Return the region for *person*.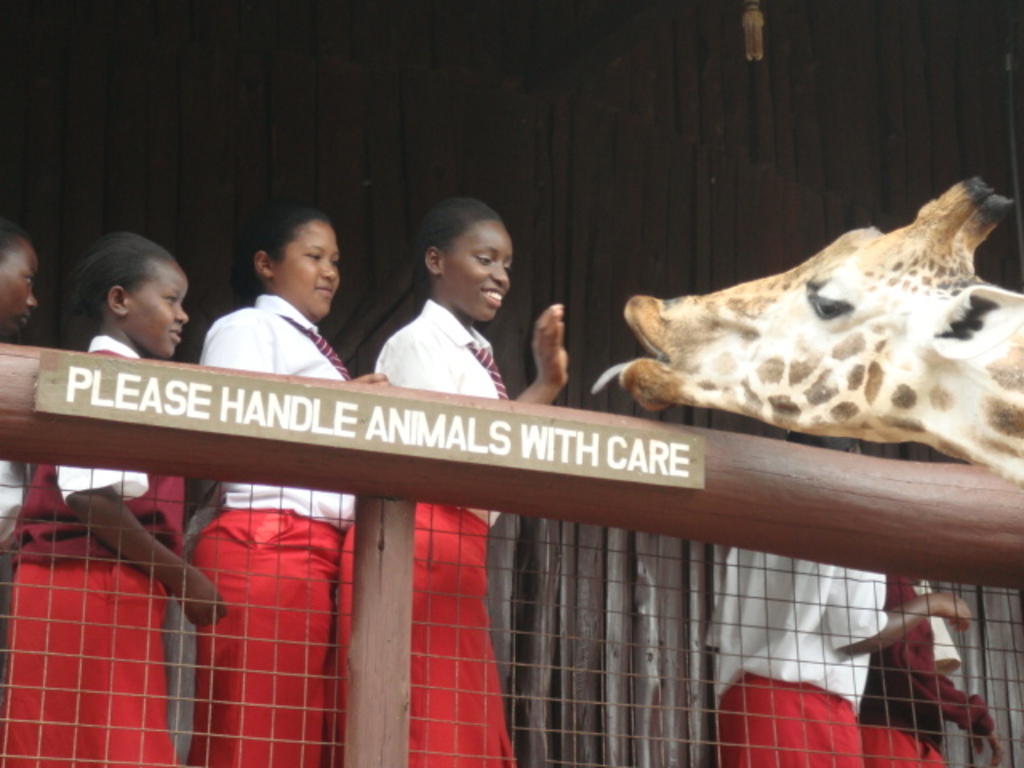
left=325, top=192, right=571, bottom=766.
